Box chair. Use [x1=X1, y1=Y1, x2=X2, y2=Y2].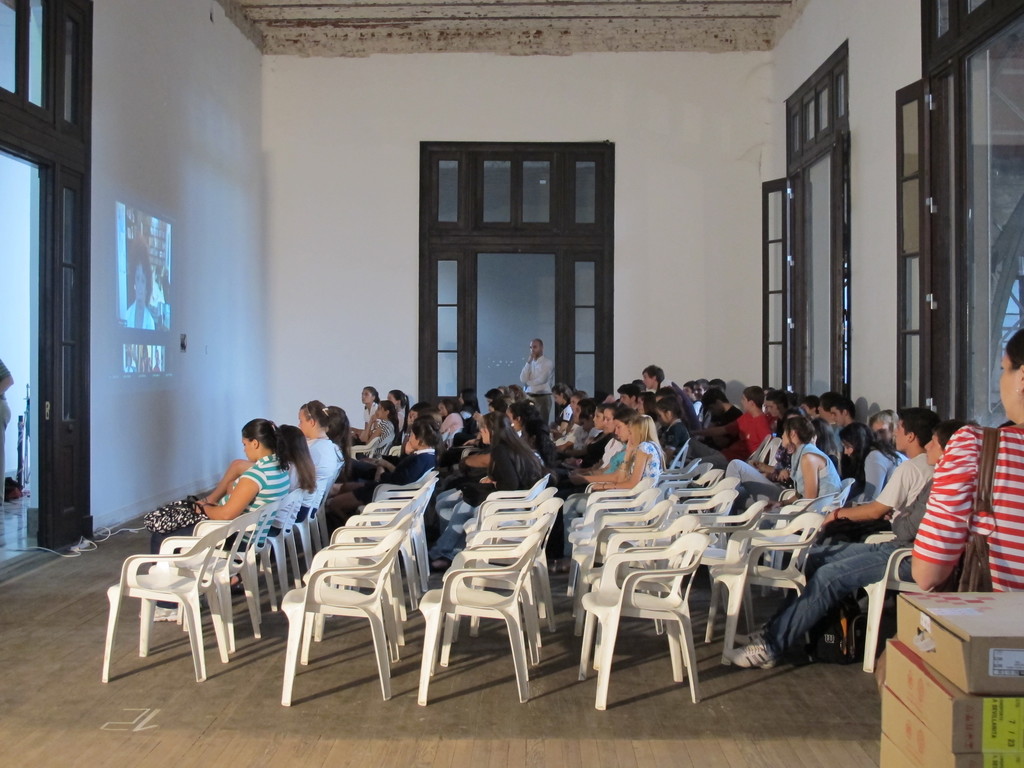
[x1=378, y1=435, x2=398, y2=462].
